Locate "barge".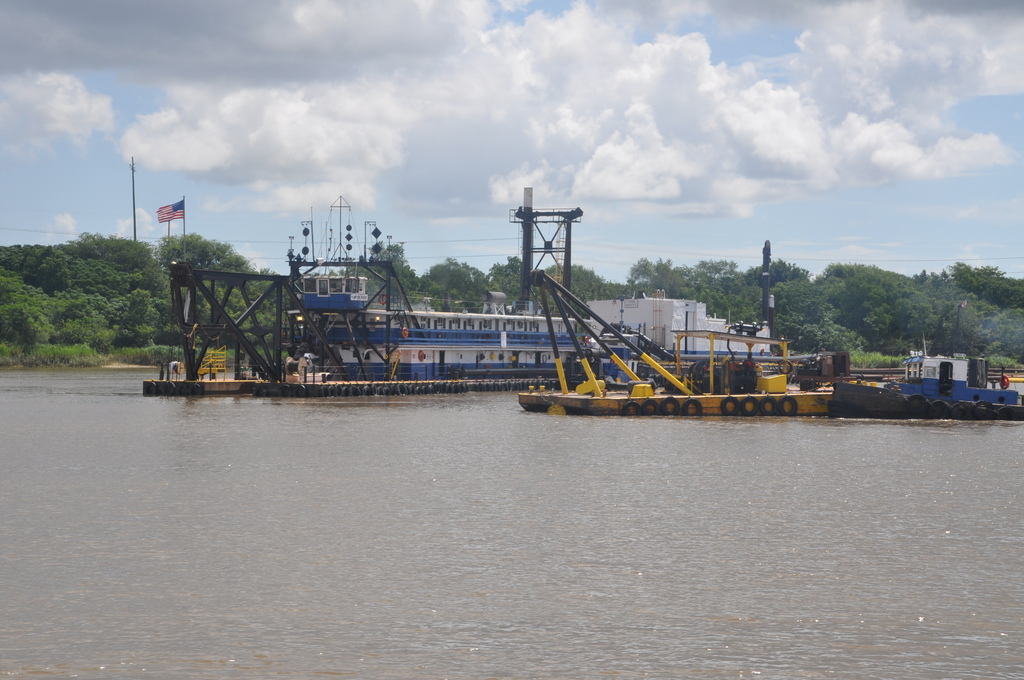
Bounding box: locate(517, 268, 874, 417).
